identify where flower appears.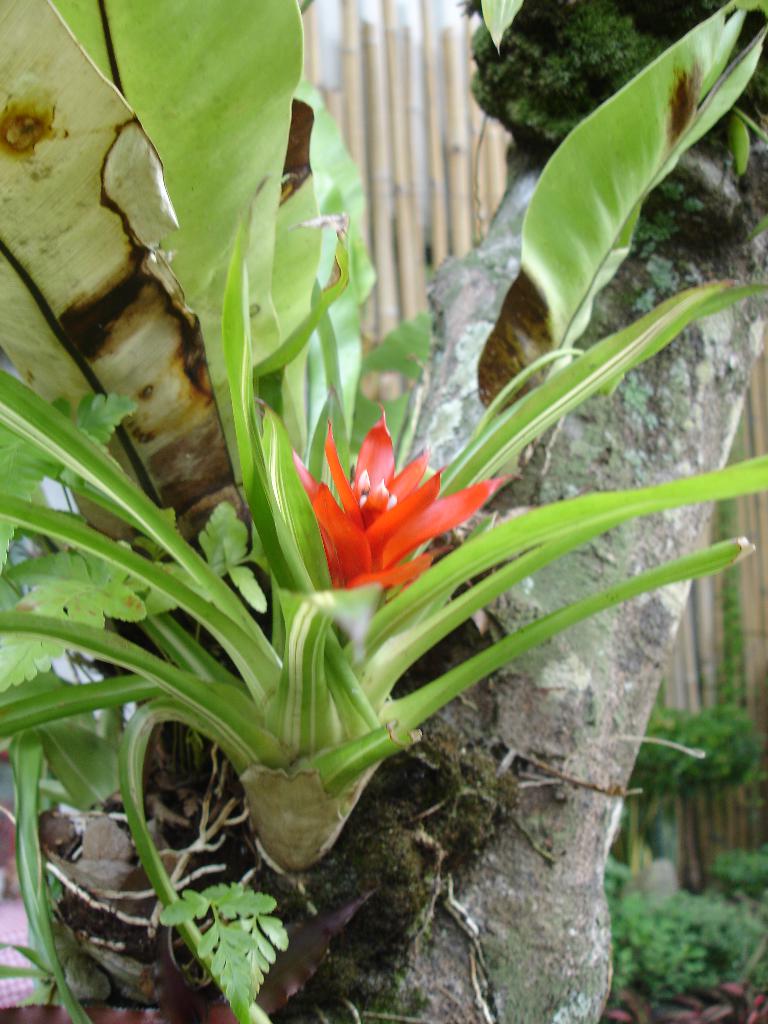
Appears at bbox=(280, 411, 504, 592).
